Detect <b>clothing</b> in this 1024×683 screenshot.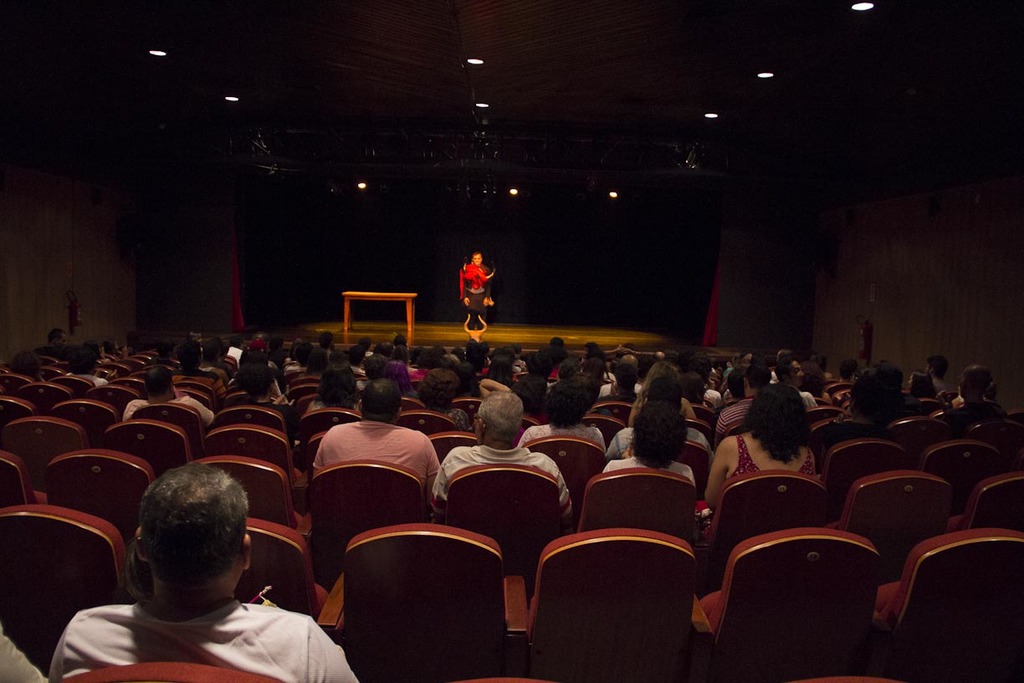
Detection: x1=116, y1=401, x2=215, y2=421.
